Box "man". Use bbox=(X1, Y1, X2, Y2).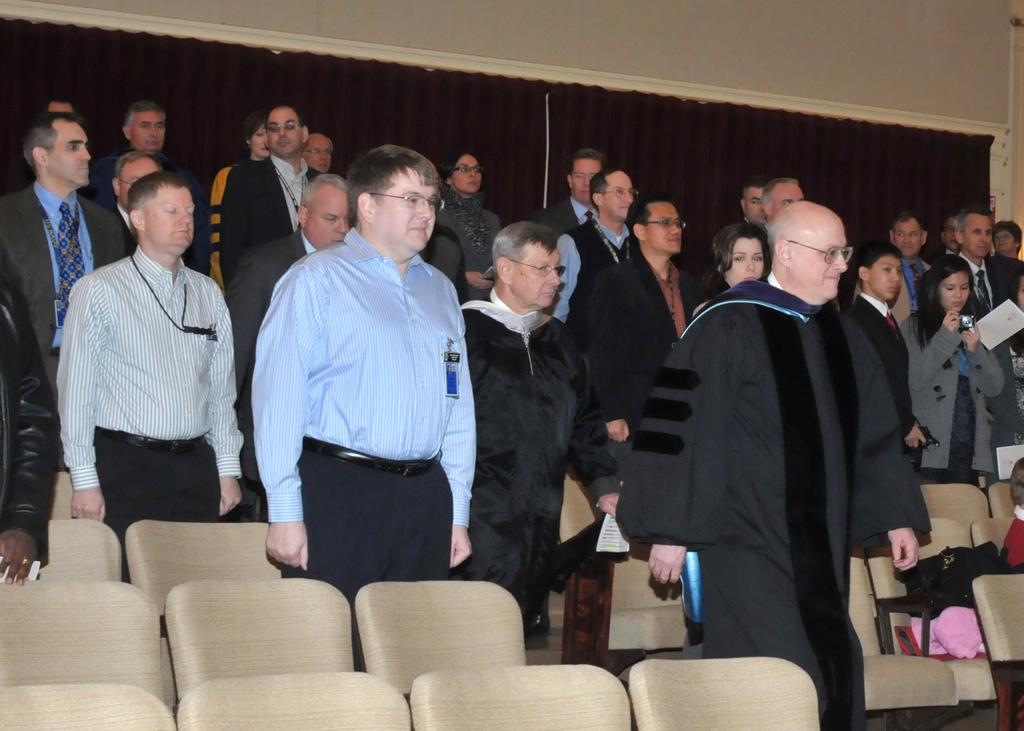
bbox=(540, 152, 602, 247).
